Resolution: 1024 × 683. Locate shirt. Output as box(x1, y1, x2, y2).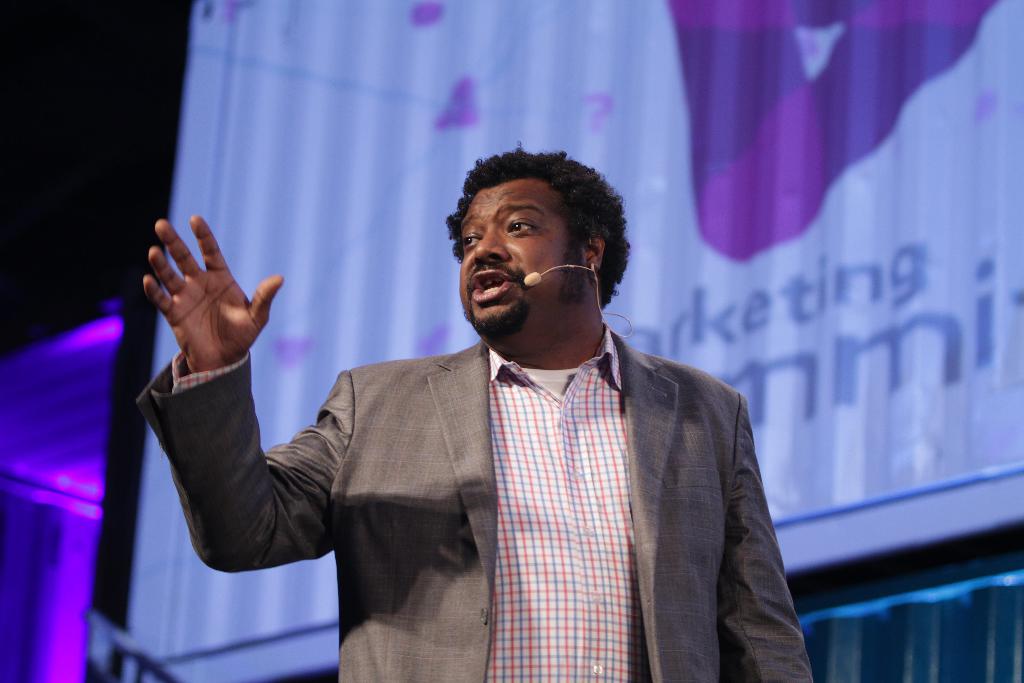
box(173, 324, 645, 679).
